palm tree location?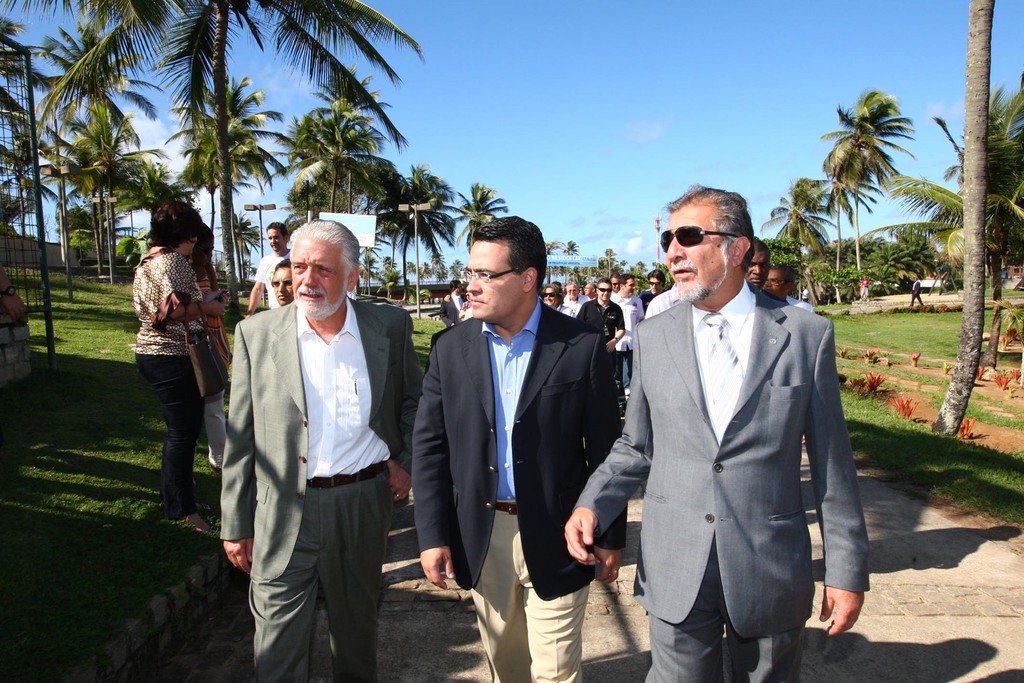
(886, 175, 1023, 284)
